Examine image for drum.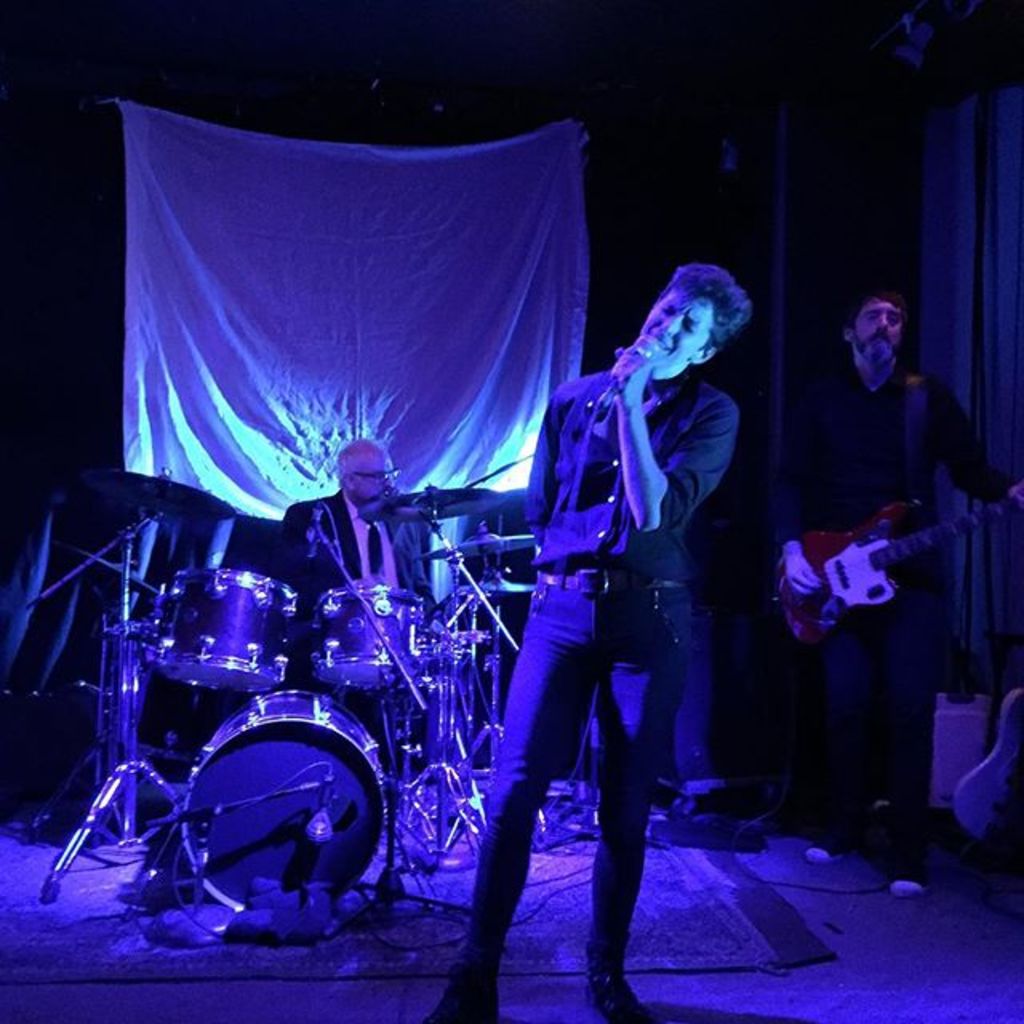
Examination result: 150 565 290 698.
